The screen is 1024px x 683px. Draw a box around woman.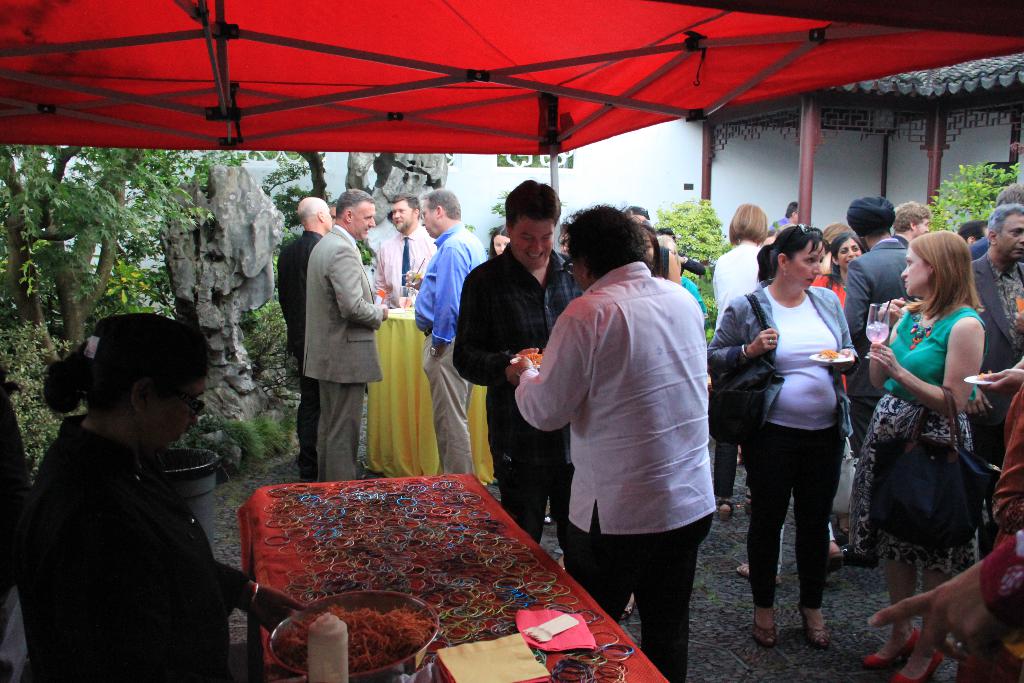
detection(842, 227, 988, 682).
